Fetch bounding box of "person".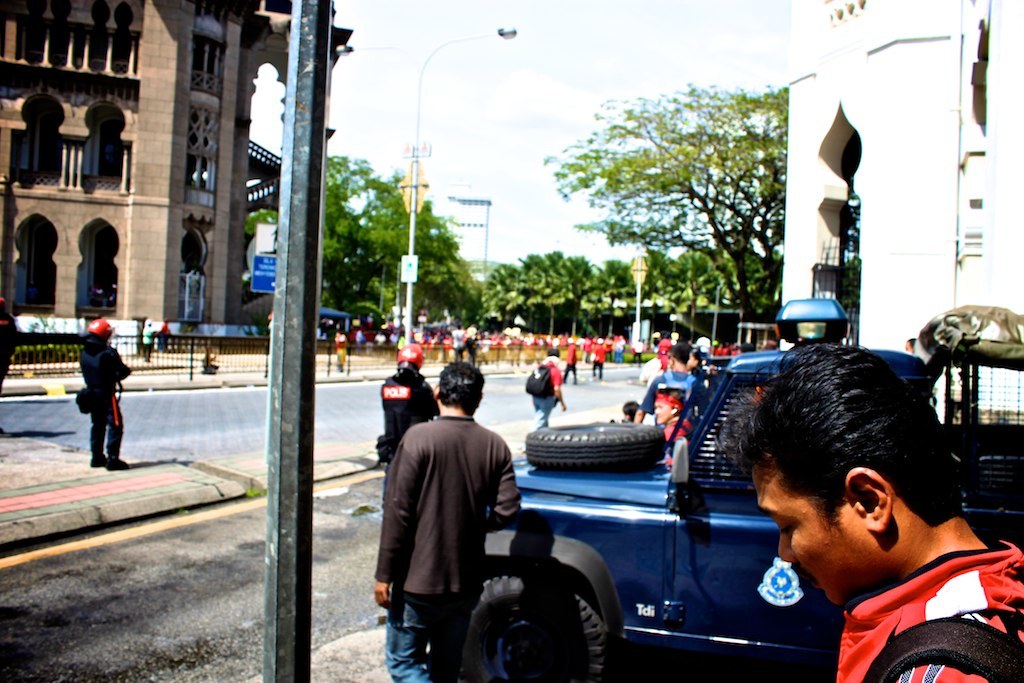
Bbox: detection(394, 332, 619, 420).
